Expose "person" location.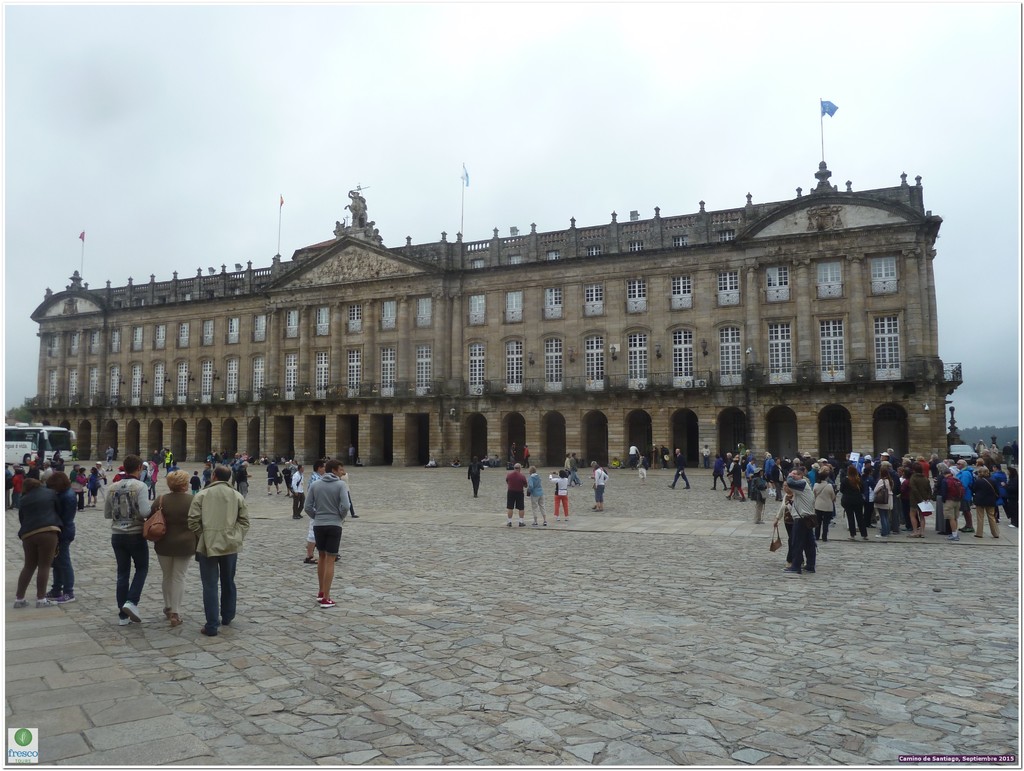
Exposed at (292, 463, 305, 519).
